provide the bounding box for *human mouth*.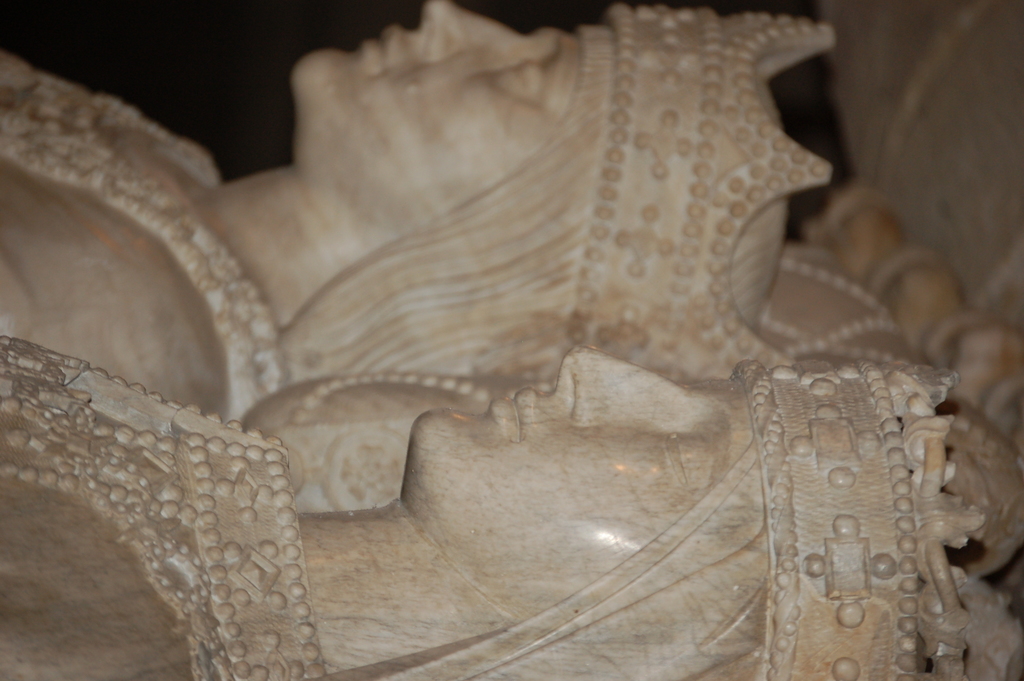
locate(364, 26, 399, 69).
